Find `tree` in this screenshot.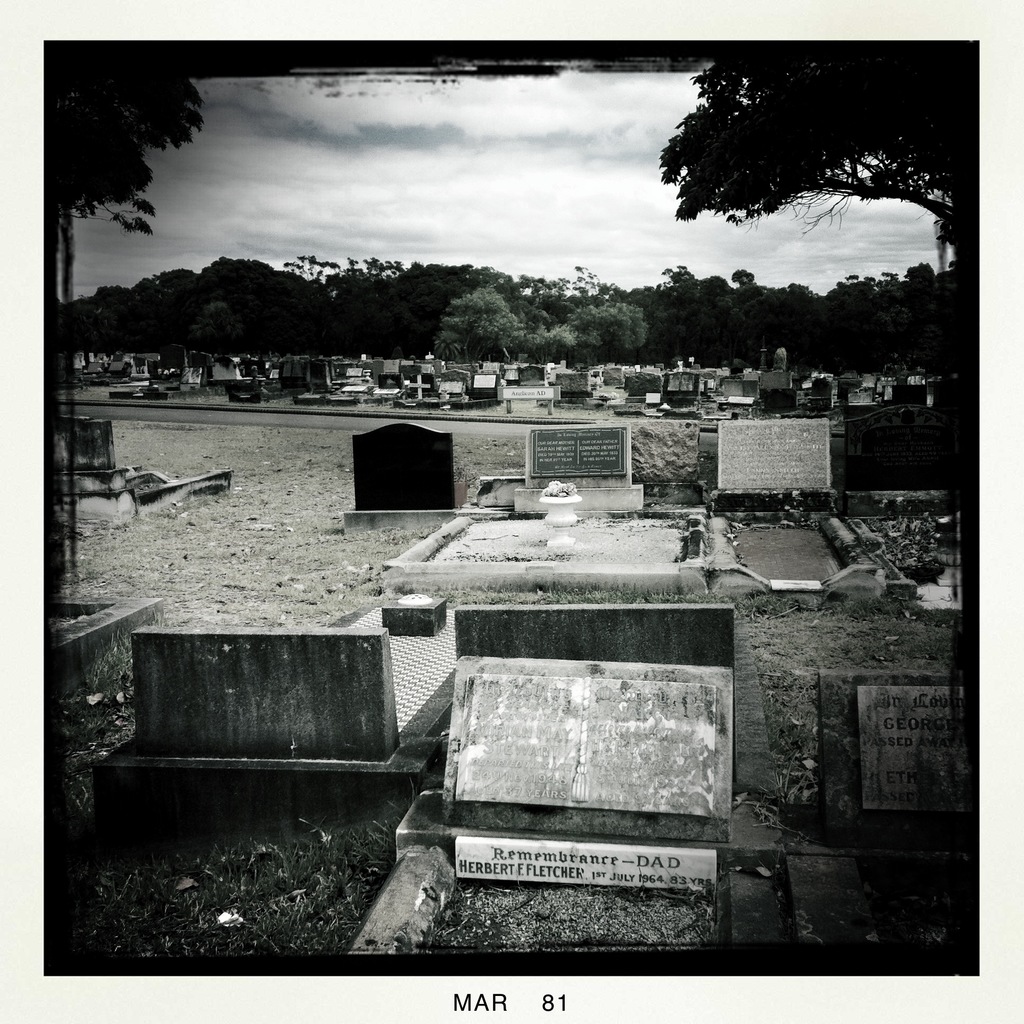
The bounding box for `tree` is rect(630, 45, 966, 295).
